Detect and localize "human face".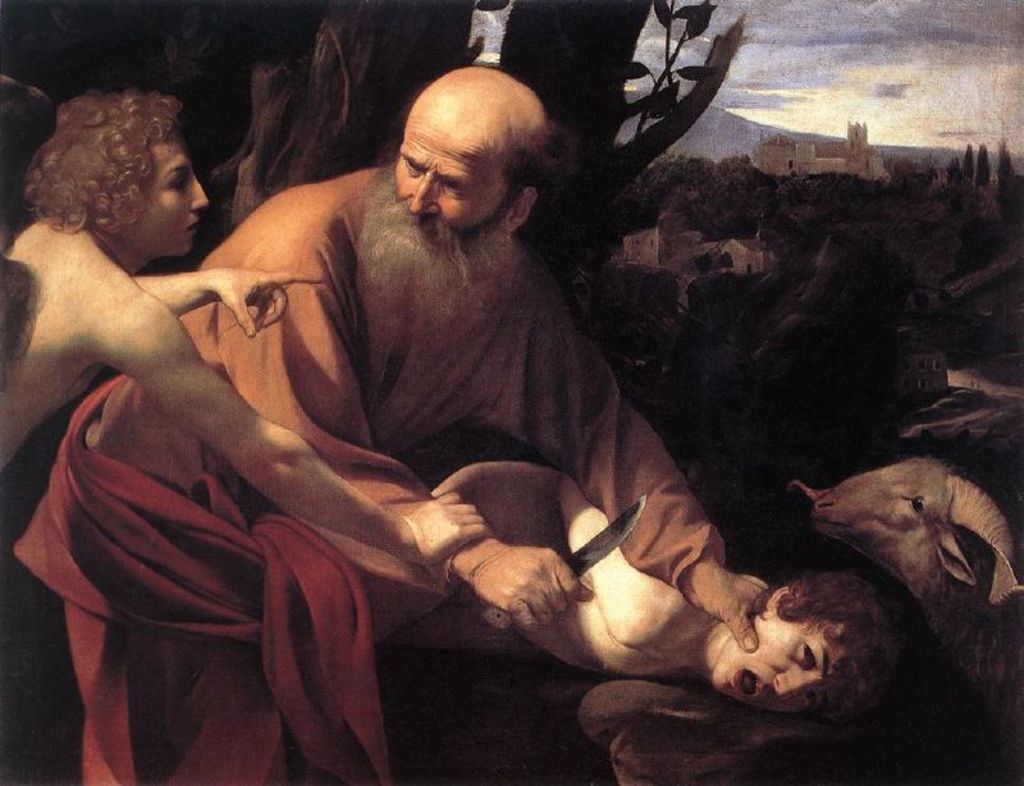
Localized at {"left": 707, "top": 609, "right": 849, "bottom": 718}.
